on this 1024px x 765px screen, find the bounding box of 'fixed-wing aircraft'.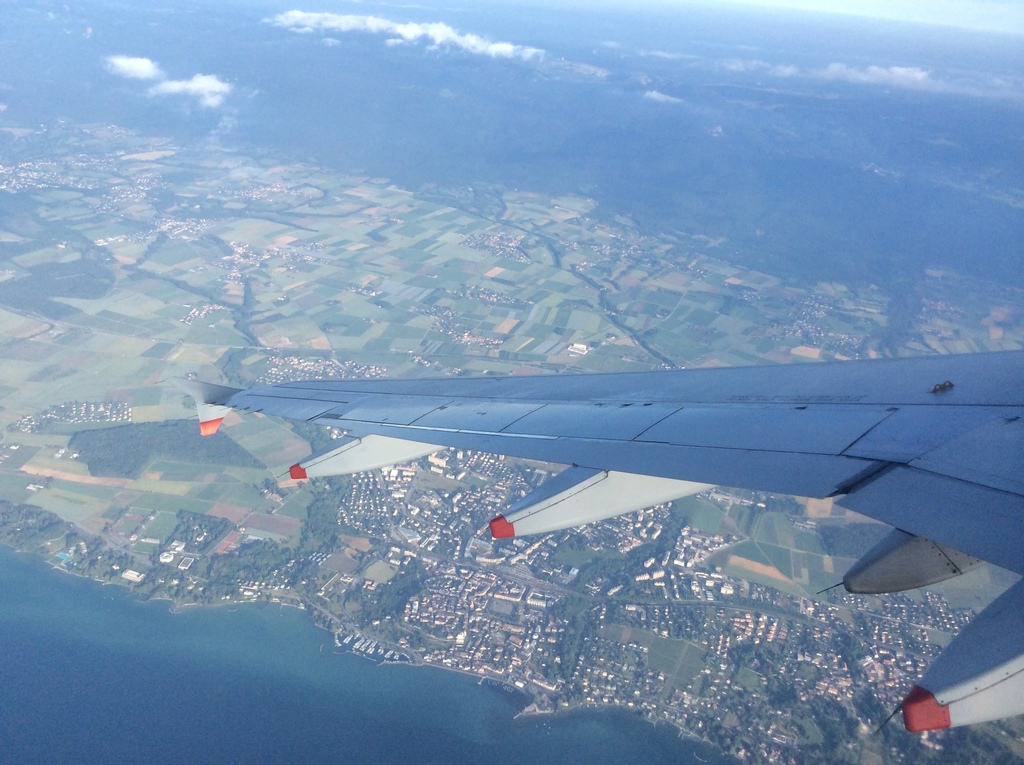
Bounding box: pyautogui.locateOnScreen(169, 342, 1023, 740).
